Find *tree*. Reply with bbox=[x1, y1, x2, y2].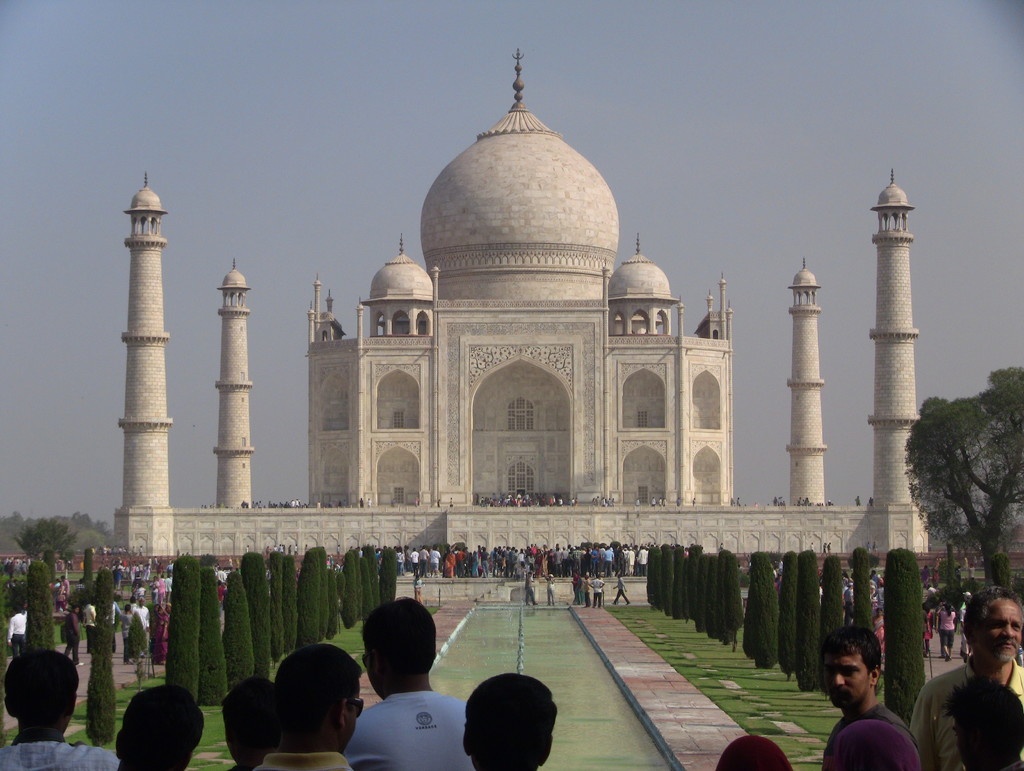
bbox=[72, 511, 111, 545].
